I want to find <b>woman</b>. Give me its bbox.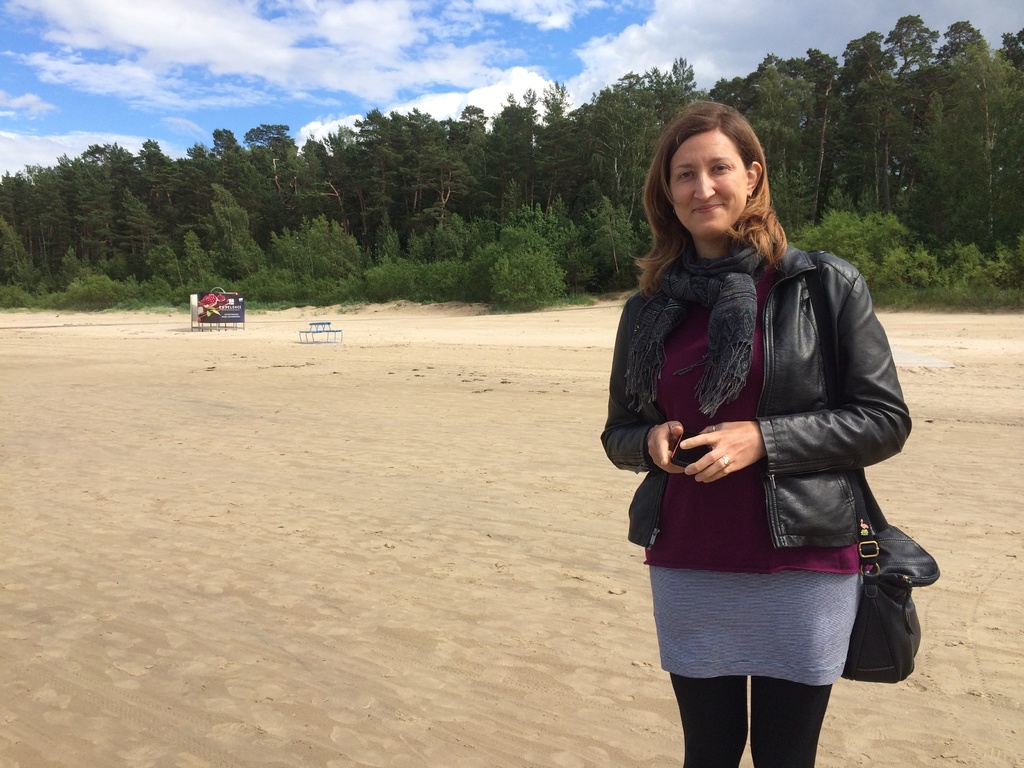
[x1=596, y1=96, x2=918, y2=767].
